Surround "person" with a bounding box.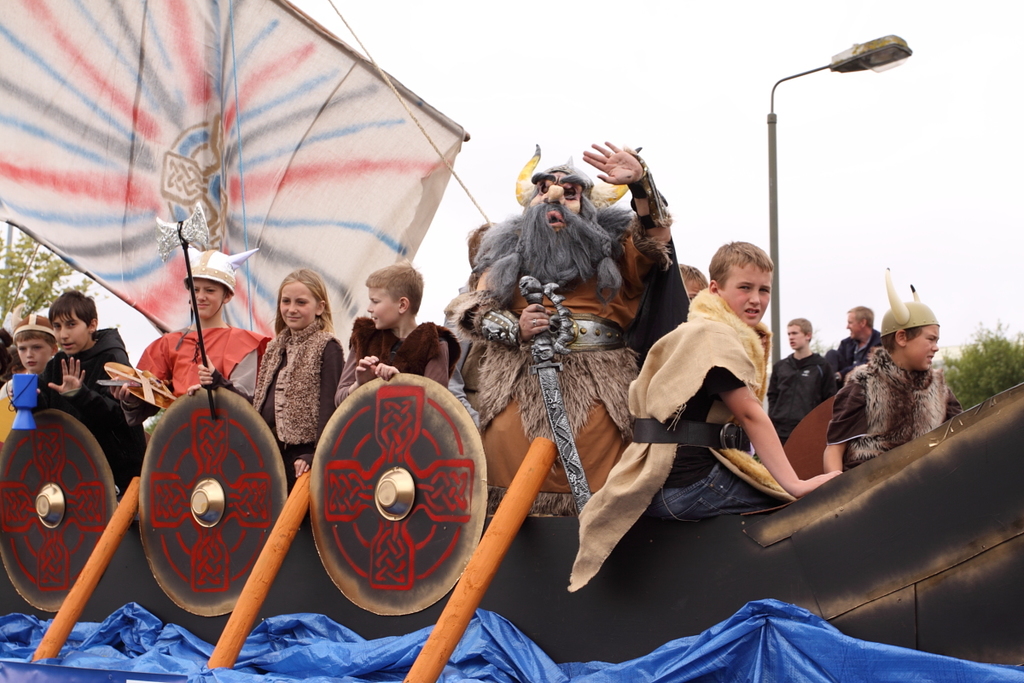
(445, 143, 690, 519).
